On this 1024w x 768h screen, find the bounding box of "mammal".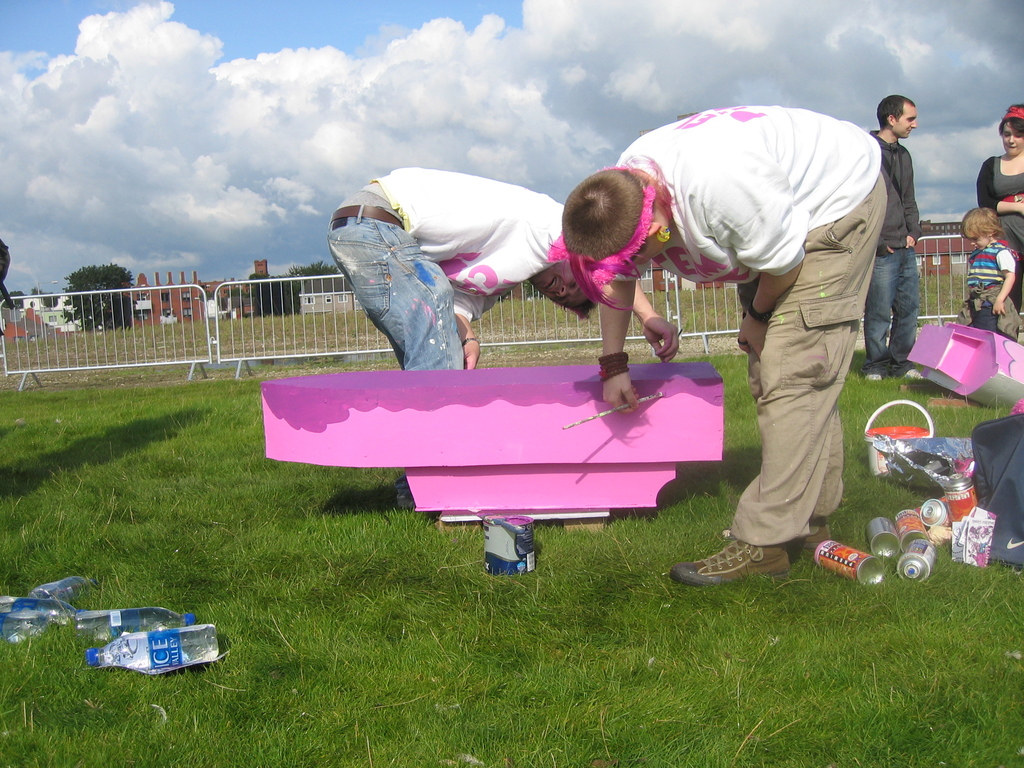
Bounding box: x1=871 y1=98 x2=928 y2=380.
